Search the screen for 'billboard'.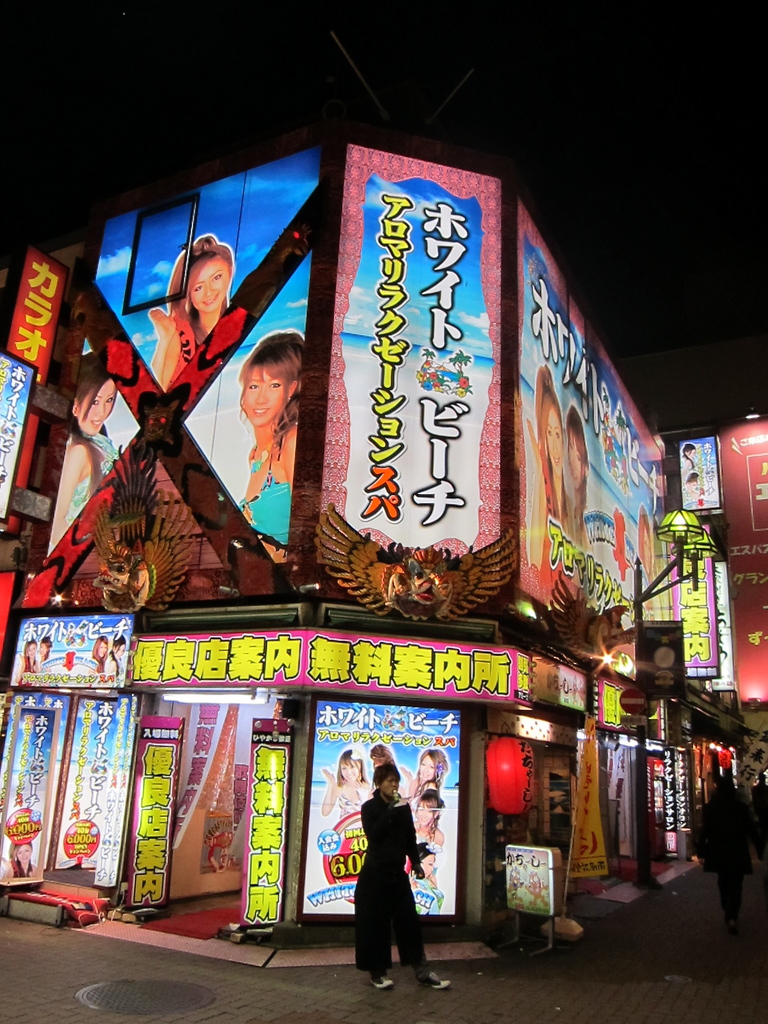
Found at region(6, 612, 134, 700).
